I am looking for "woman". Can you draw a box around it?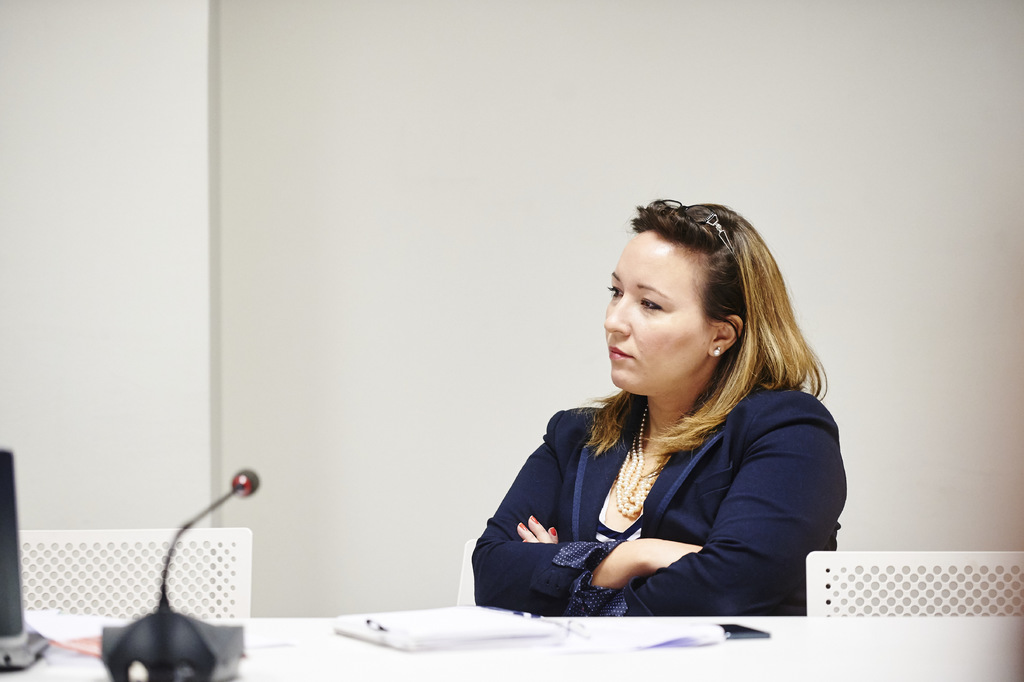
Sure, the bounding box is Rect(456, 219, 853, 640).
